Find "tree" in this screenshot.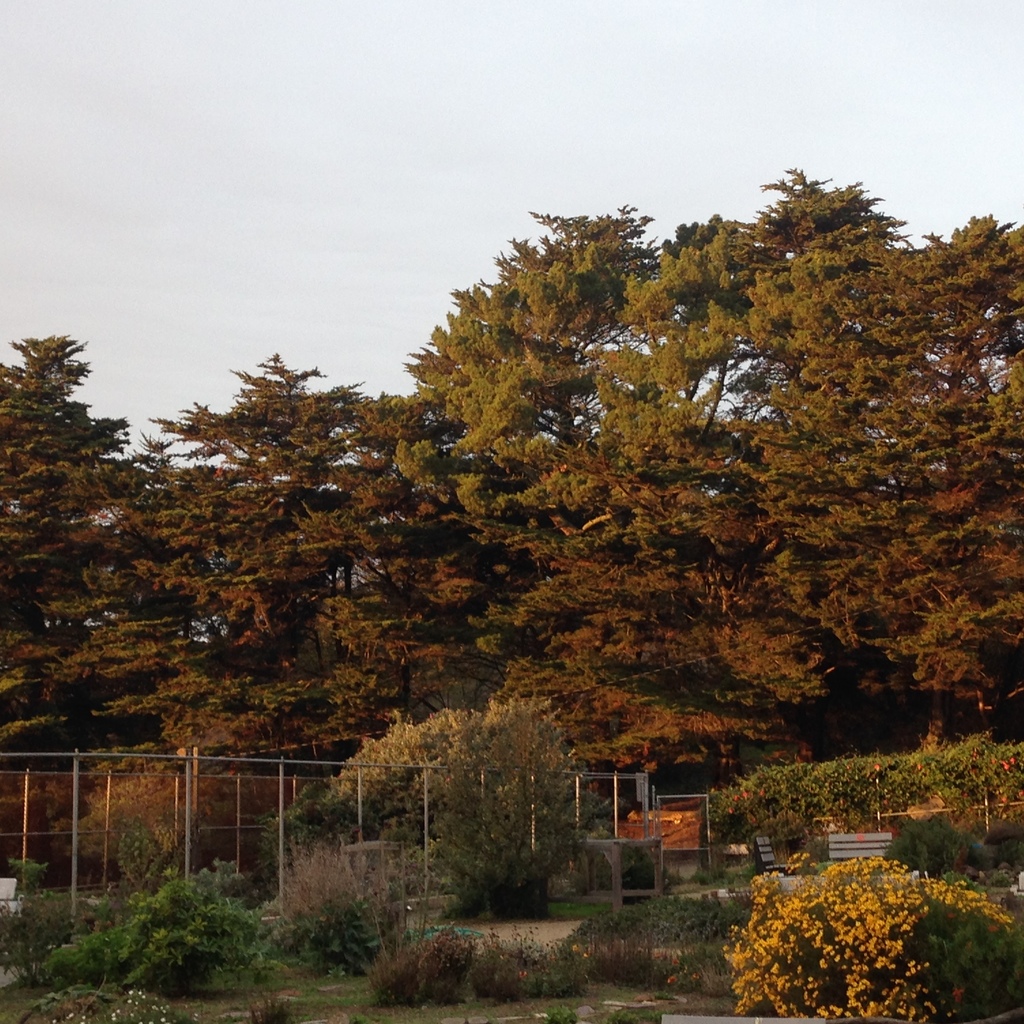
The bounding box for "tree" is x1=0 y1=330 x2=271 y2=755.
